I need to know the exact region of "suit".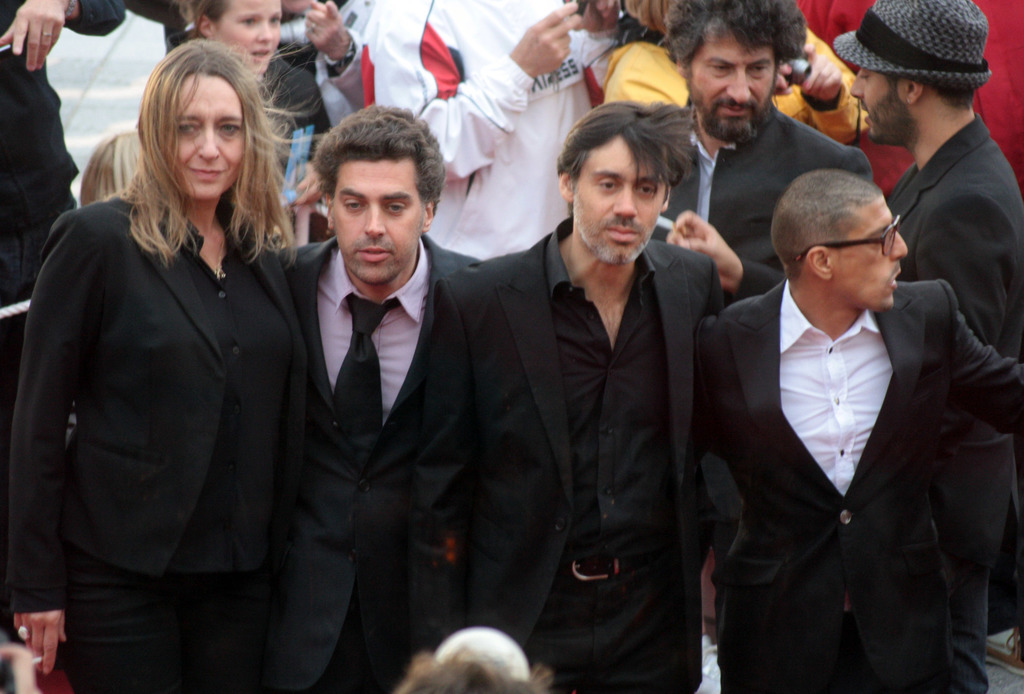
Region: bbox=[700, 273, 1023, 693].
